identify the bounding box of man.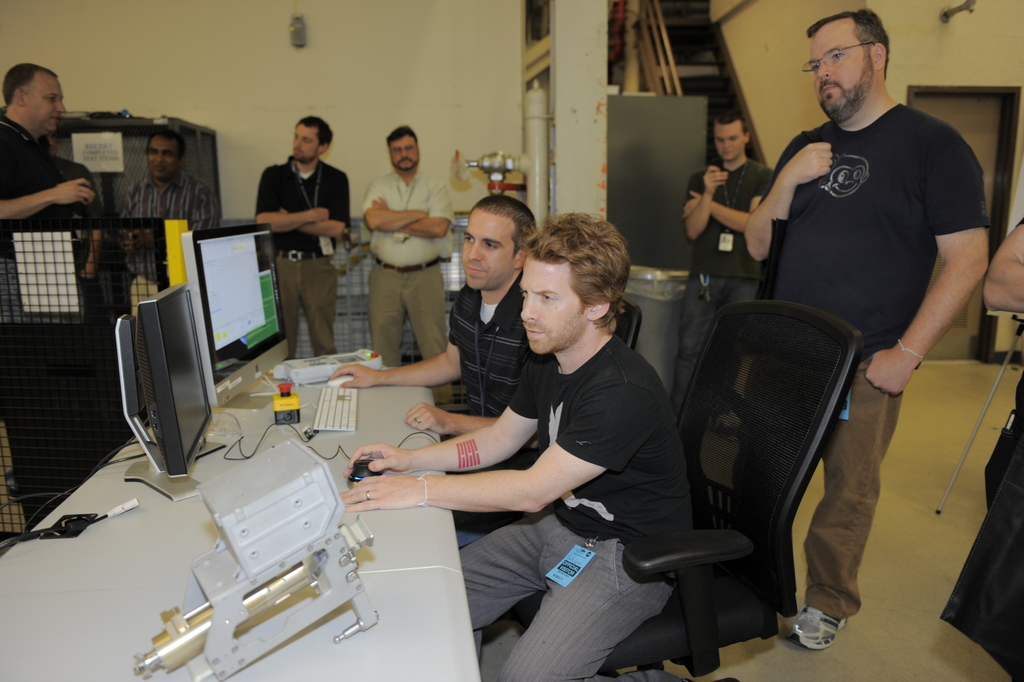
(x1=743, y1=3, x2=1002, y2=526).
